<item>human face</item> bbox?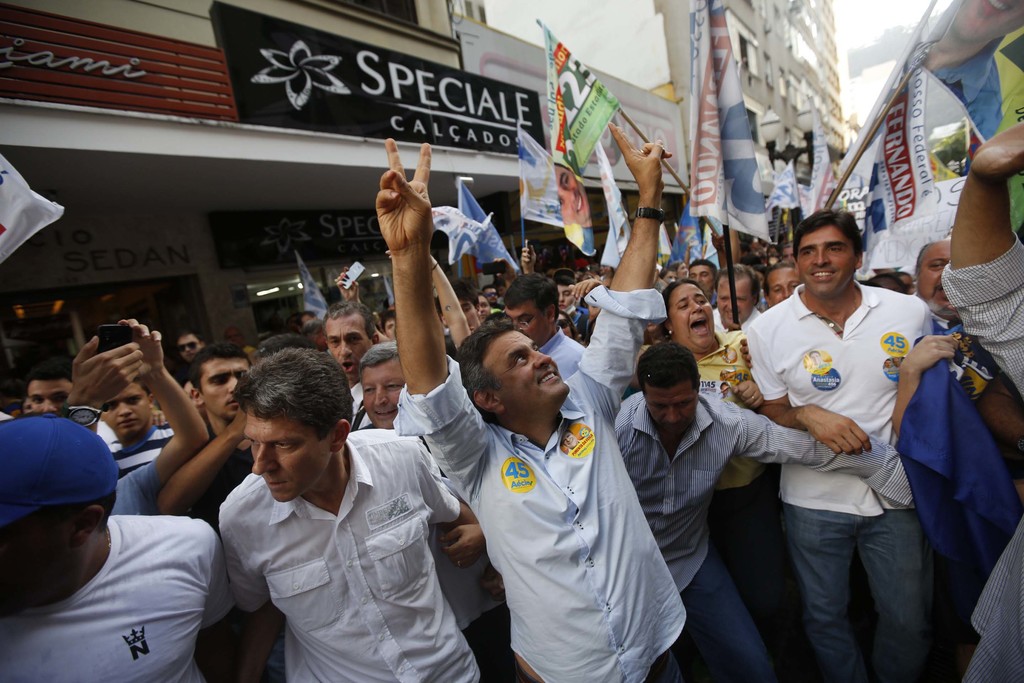
668:283:714:353
